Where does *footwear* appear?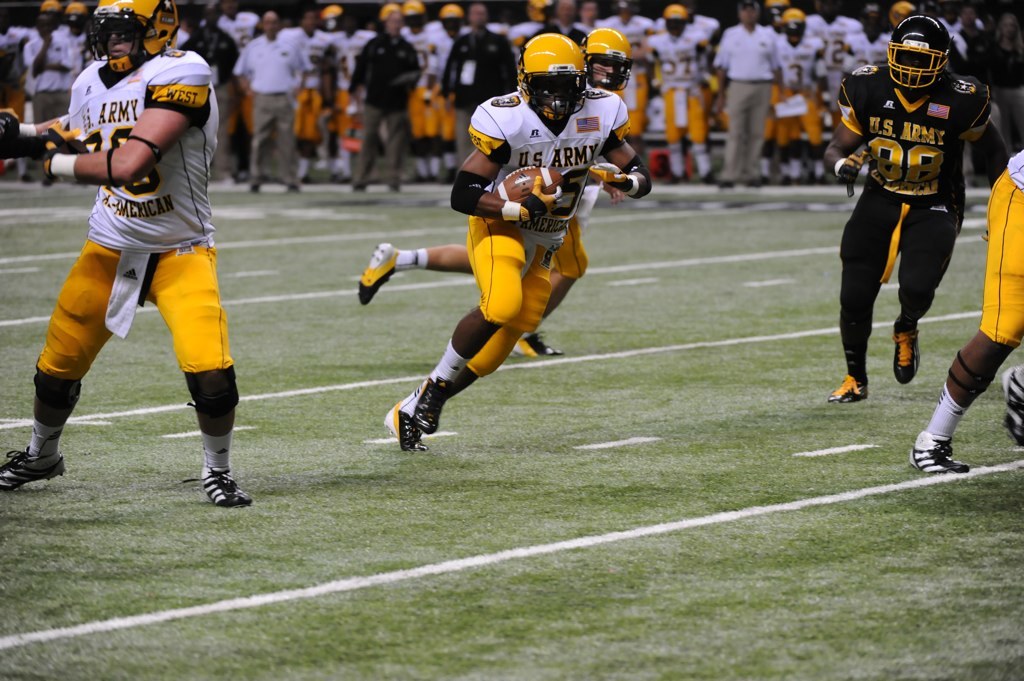
Appears at 700, 173, 712, 182.
